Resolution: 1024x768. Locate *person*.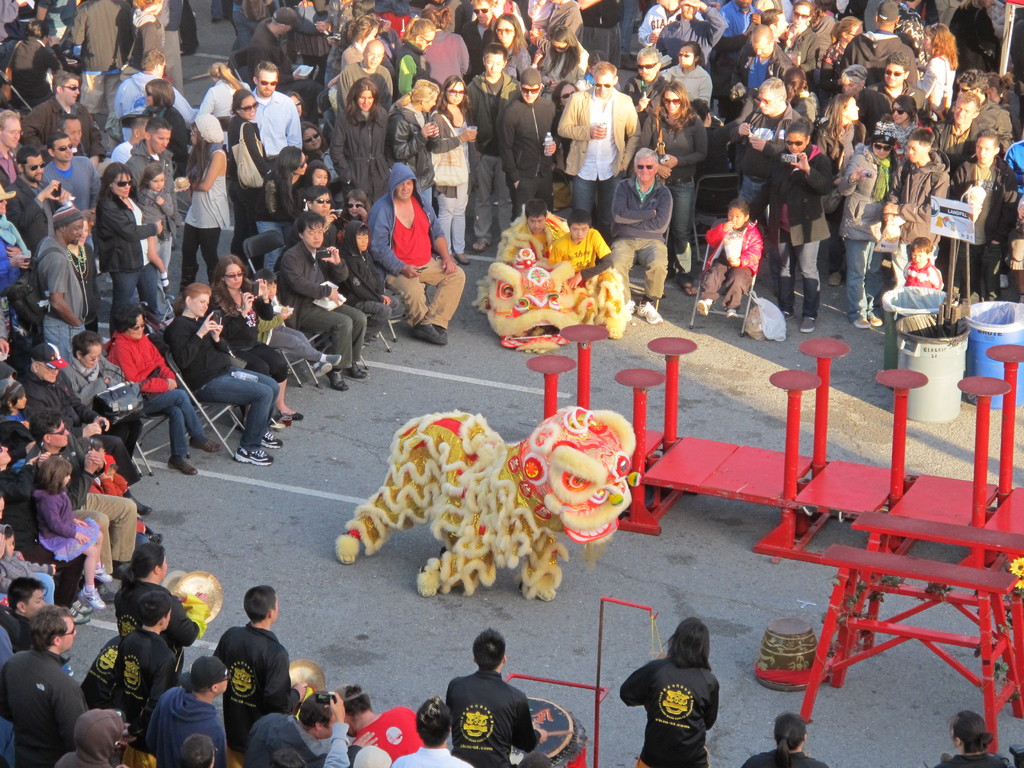
382/77/443/216.
